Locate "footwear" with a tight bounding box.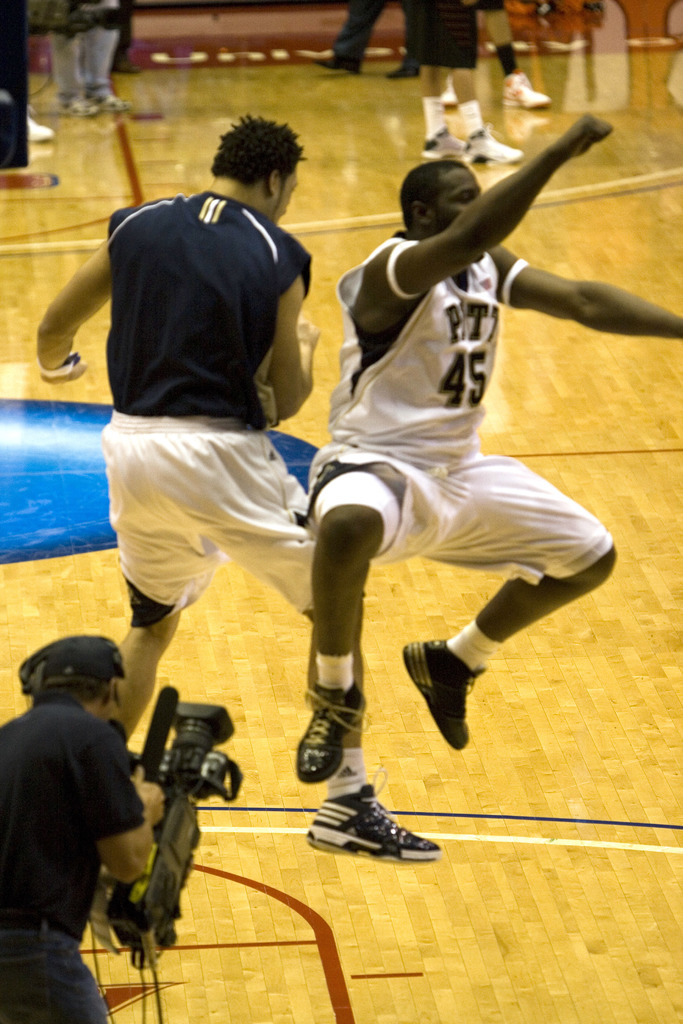
{"left": 502, "top": 69, "right": 552, "bottom": 109}.
